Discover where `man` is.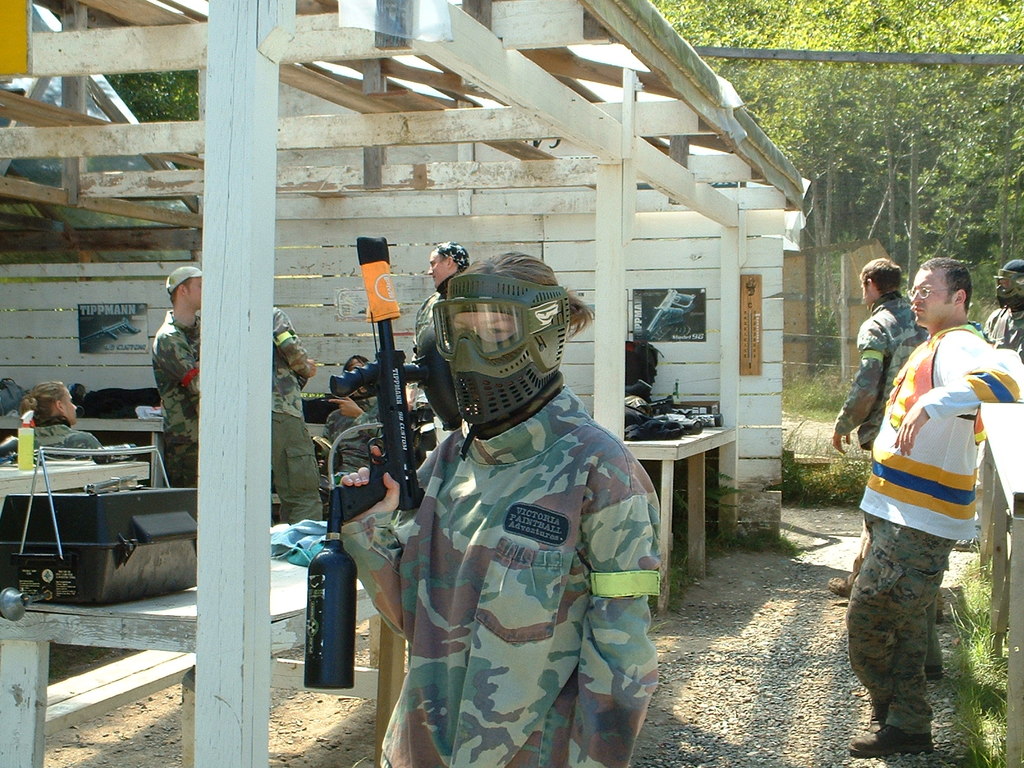
Discovered at <bbox>385, 249, 674, 767</bbox>.
